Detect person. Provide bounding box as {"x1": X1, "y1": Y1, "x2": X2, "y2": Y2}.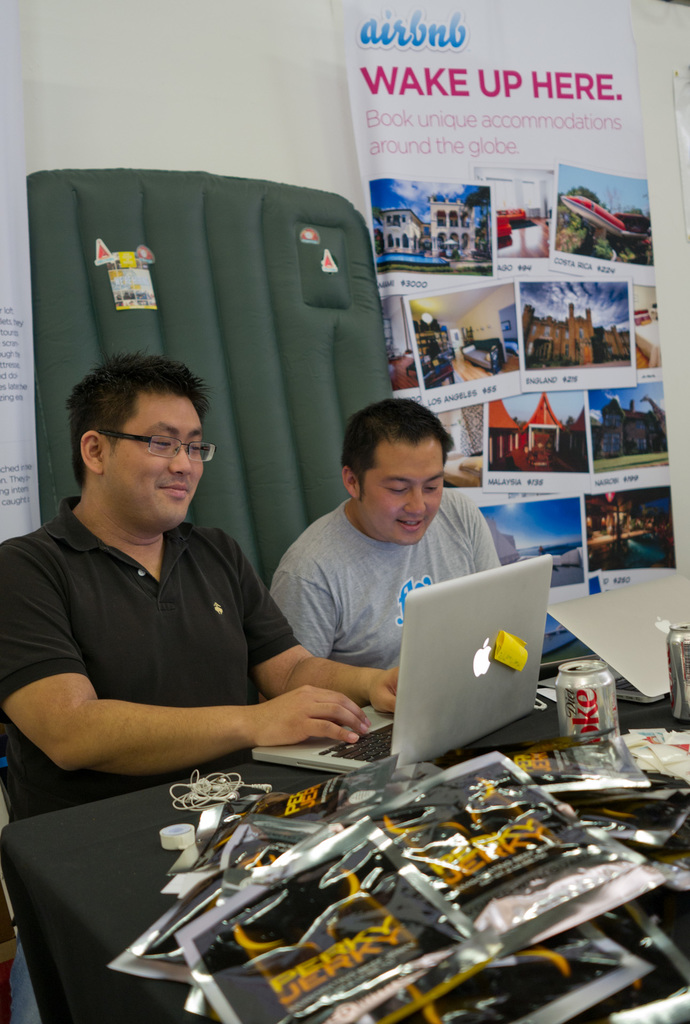
{"x1": 12, "y1": 333, "x2": 329, "y2": 828}.
